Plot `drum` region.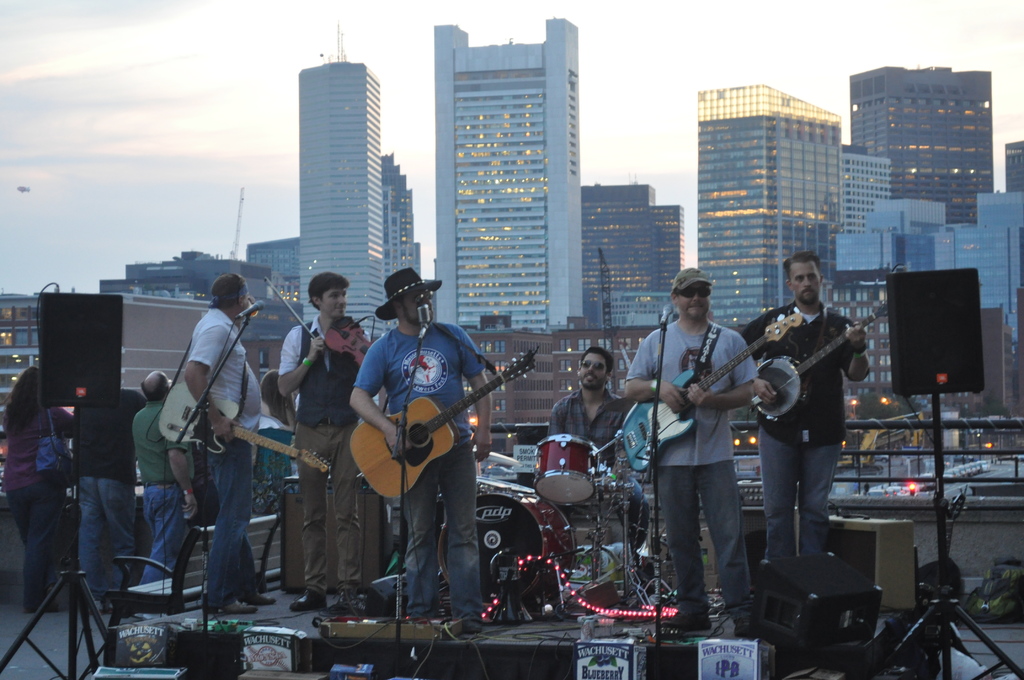
Plotted at box(537, 442, 594, 503).
